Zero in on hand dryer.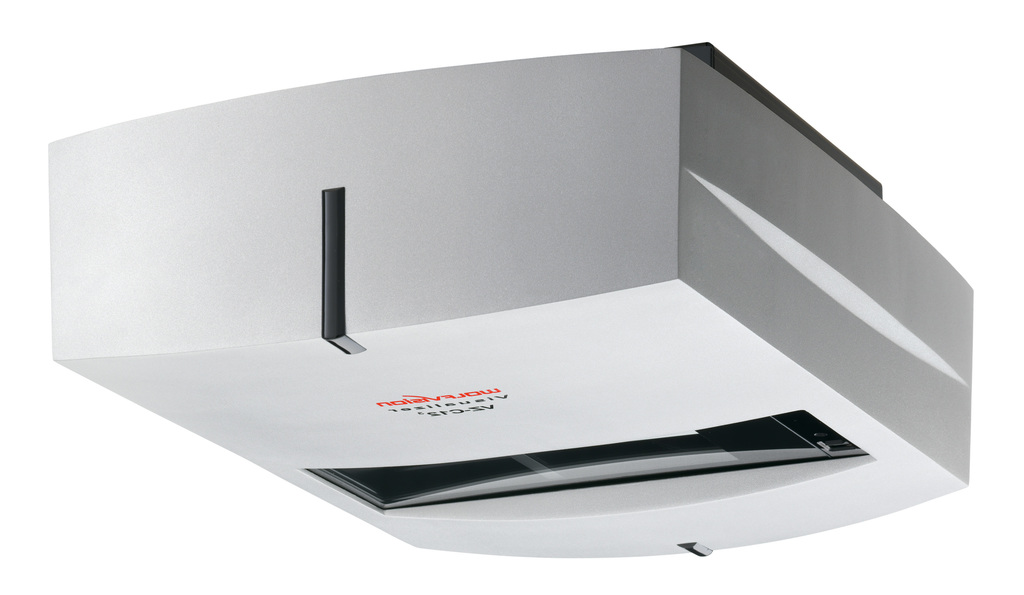
Zeroed in: (x1=40, y1=31, x2=982, y2=560).
